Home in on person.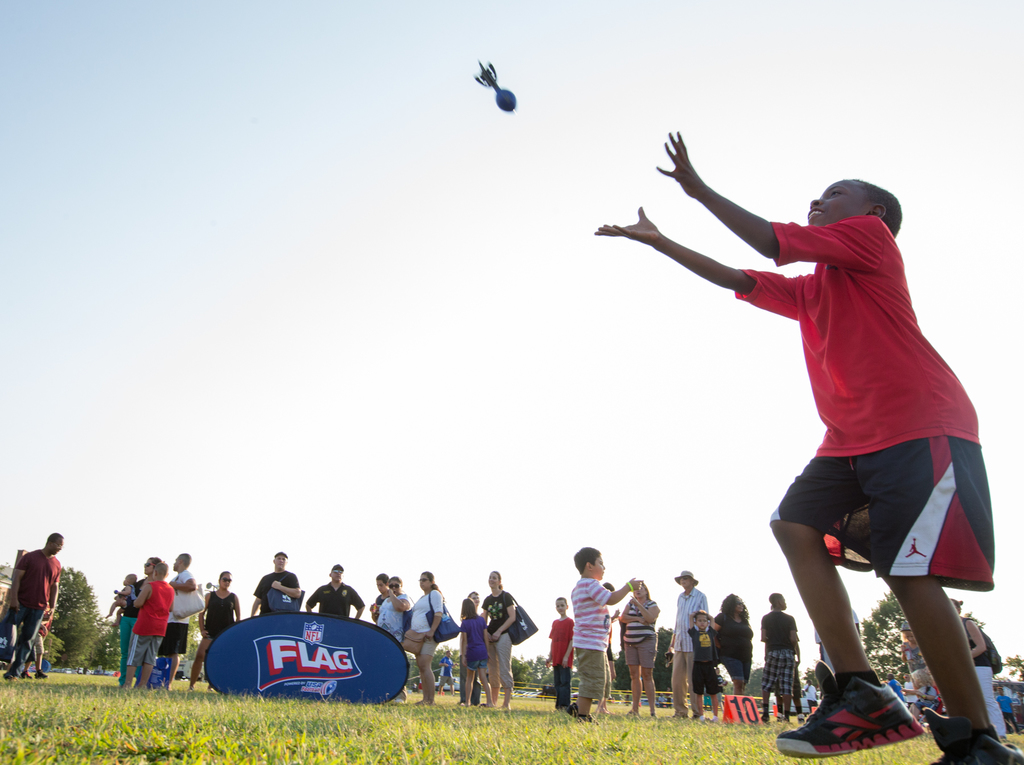
Homed in at <region>761, 635, 808, 718</region>.
